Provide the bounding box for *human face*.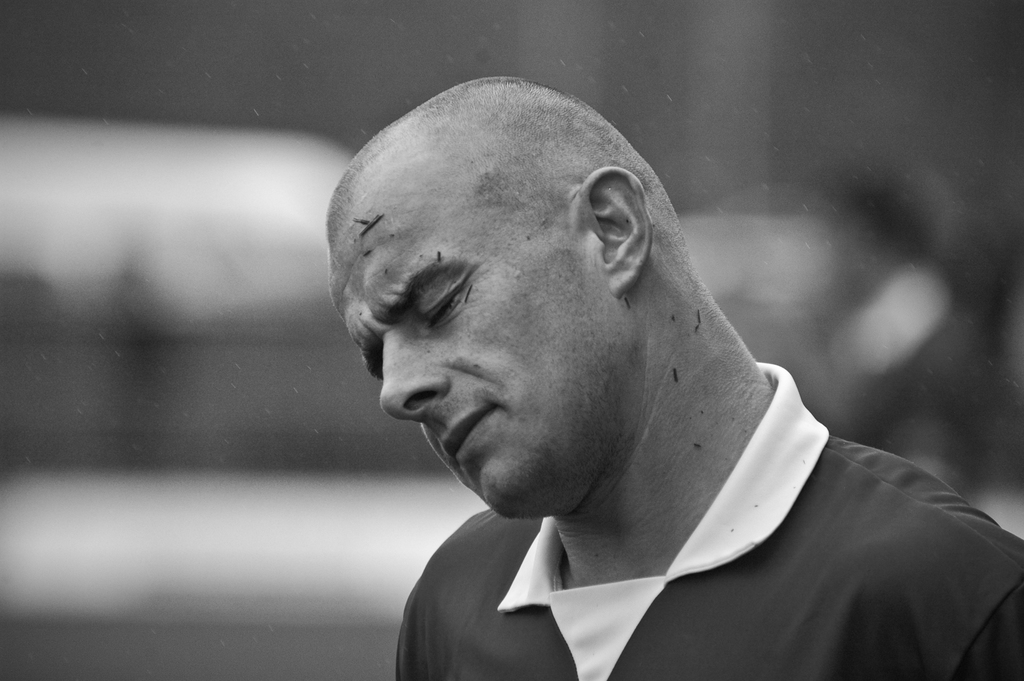
Rect(333, 167, 607, 513).
